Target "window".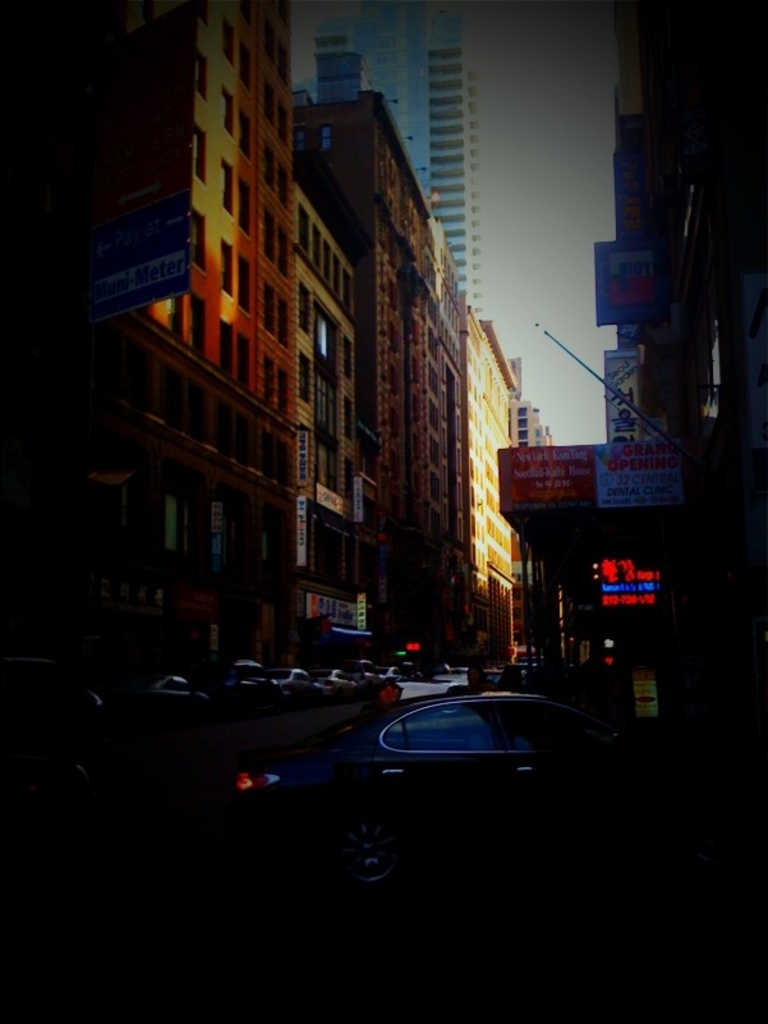
Target region: <region>235, 179, 256, 237</region>.
